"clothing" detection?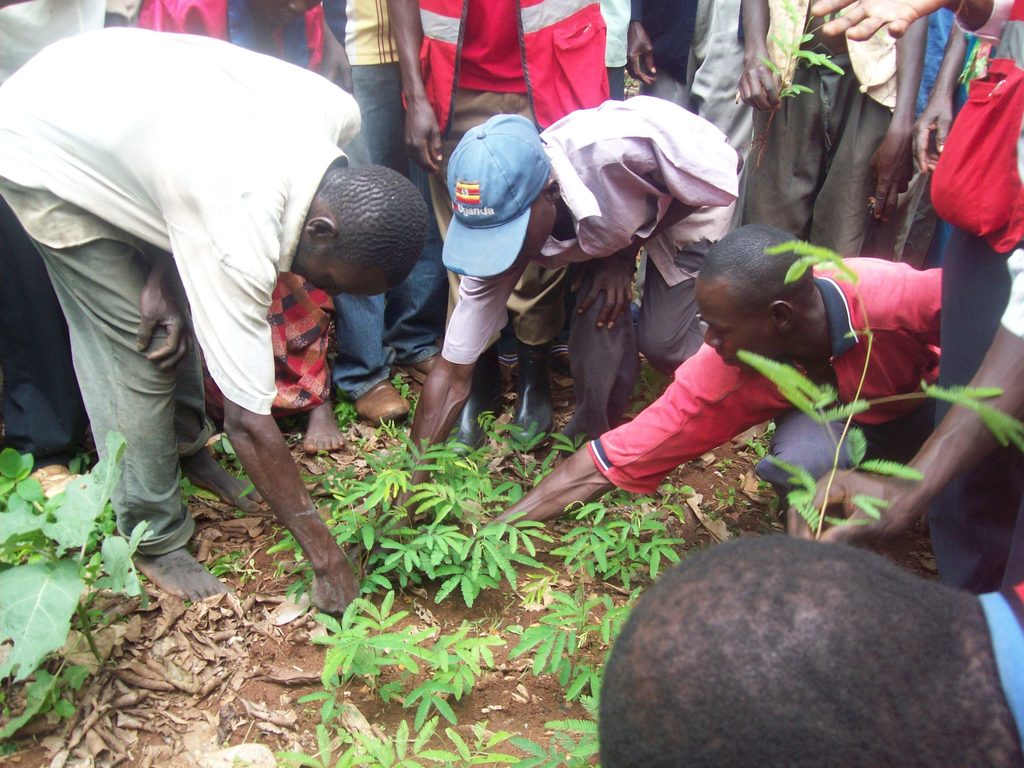
rect(626, 0, 750, 165)
